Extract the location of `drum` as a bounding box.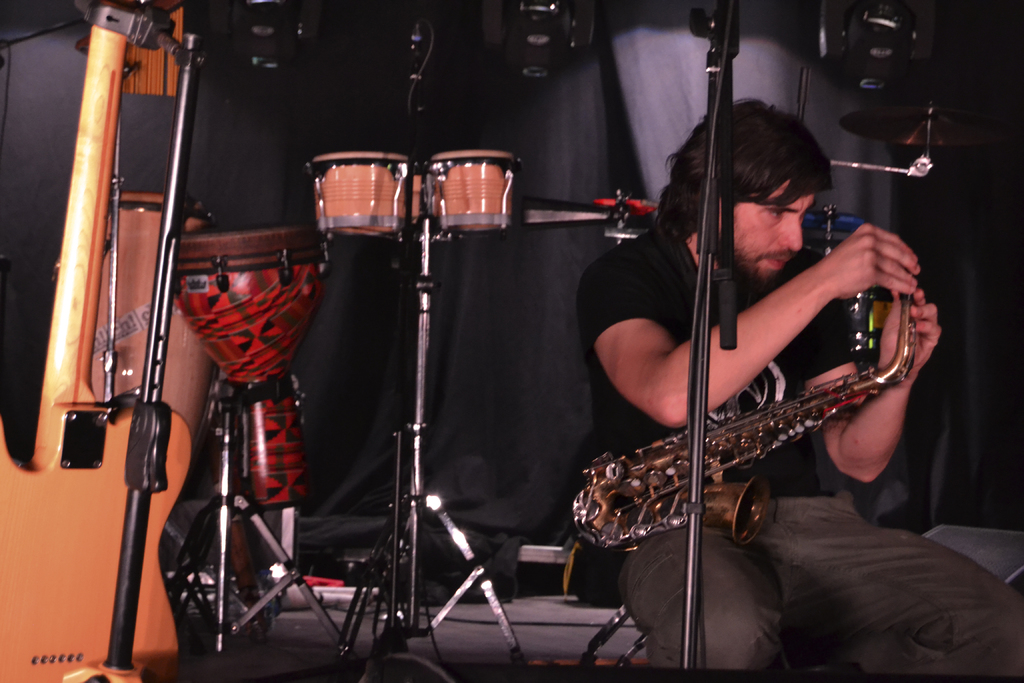
detection(88, 193, 216, 452).
